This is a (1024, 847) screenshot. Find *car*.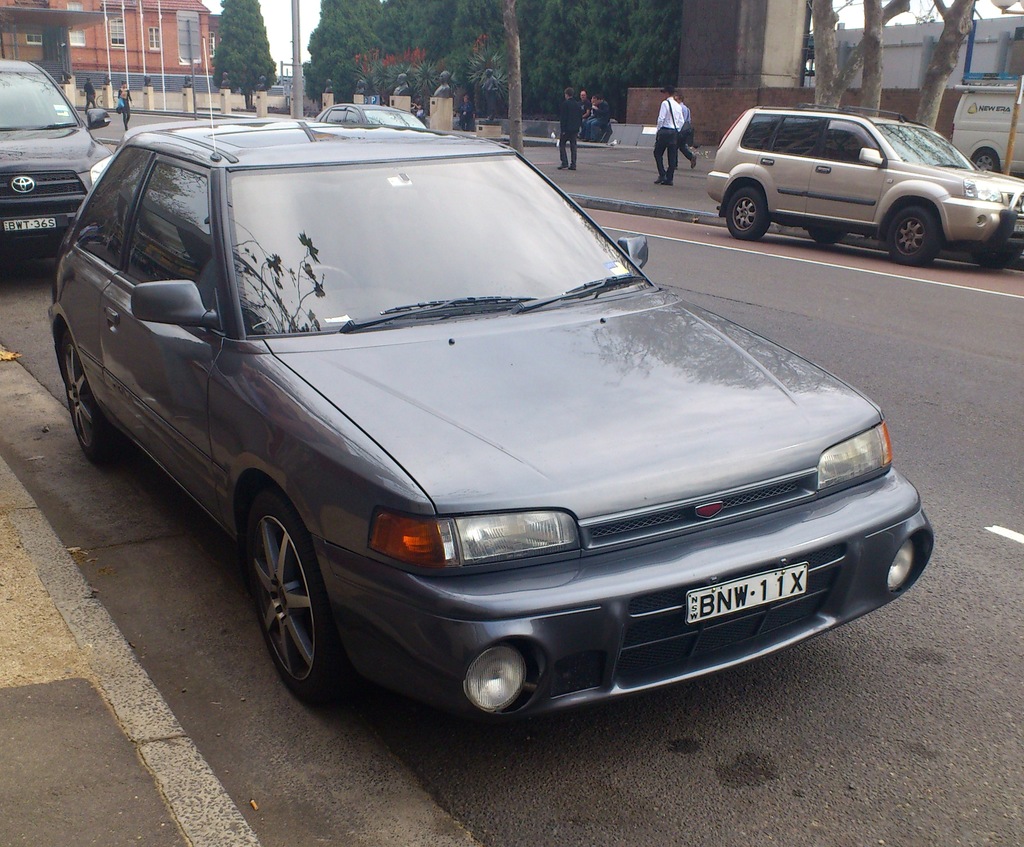
Bounding box: [left=705, top=99, right=1023, bottom=283].
